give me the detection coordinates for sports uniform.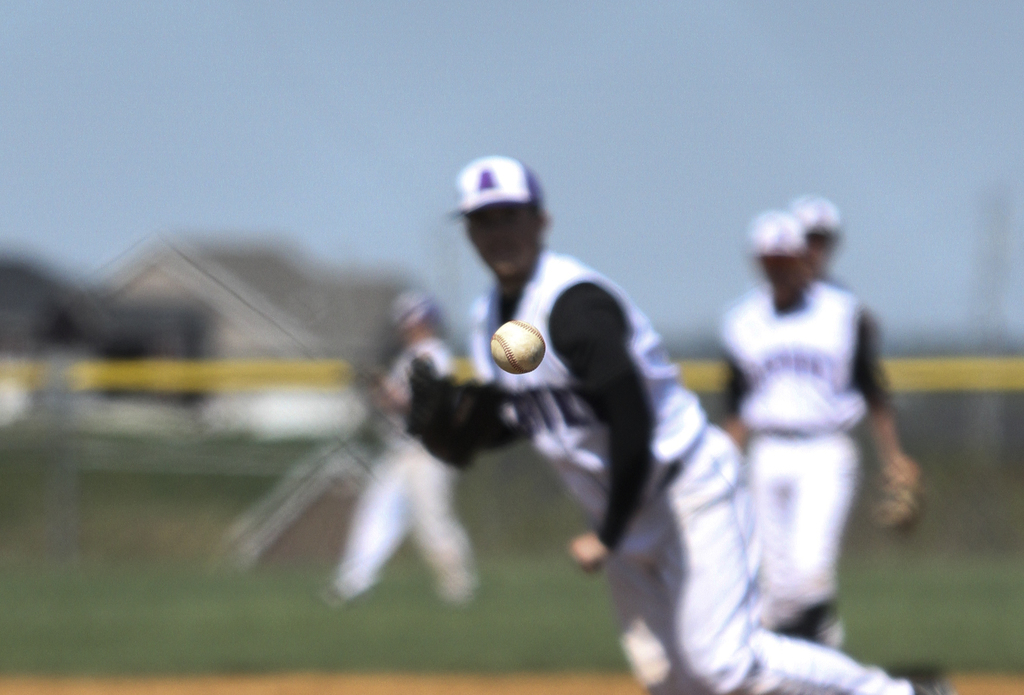
region(442, 158, 959, 694).
